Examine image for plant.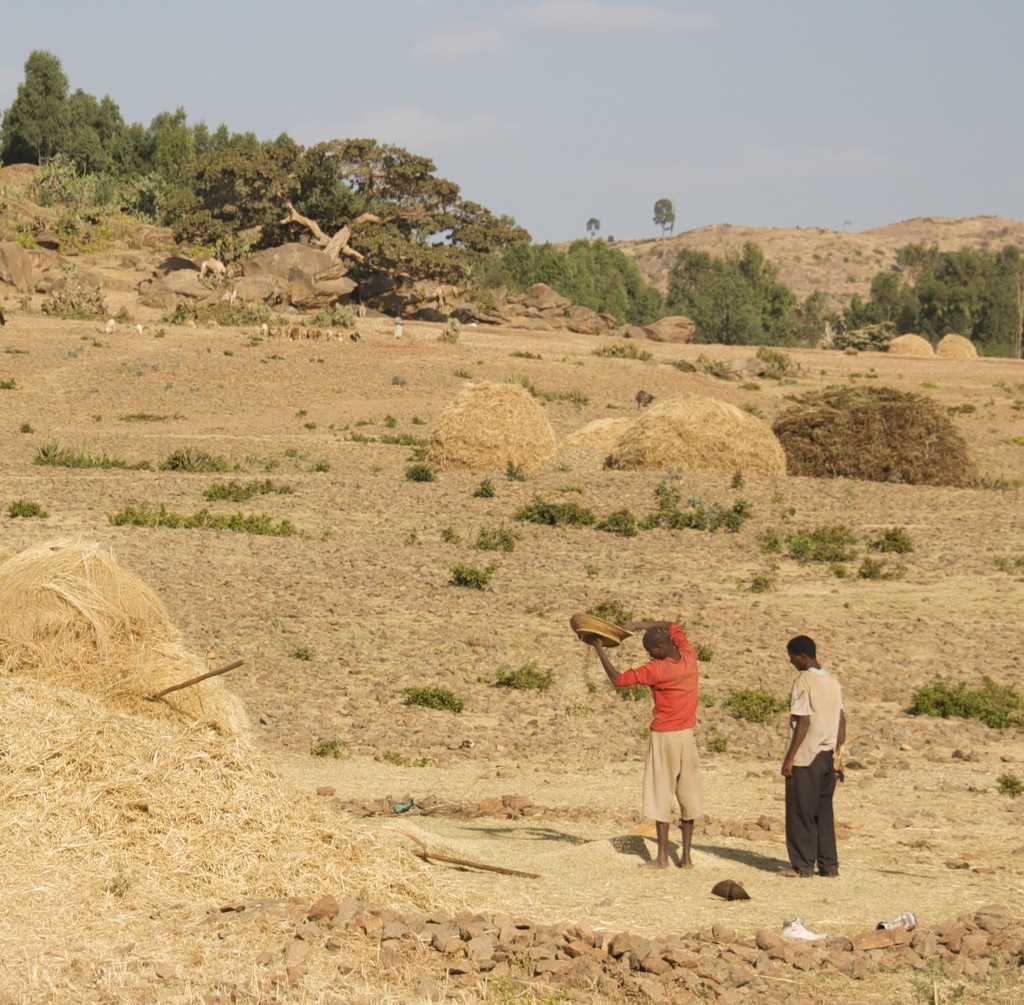
Examination result: 296:409:307:419.
